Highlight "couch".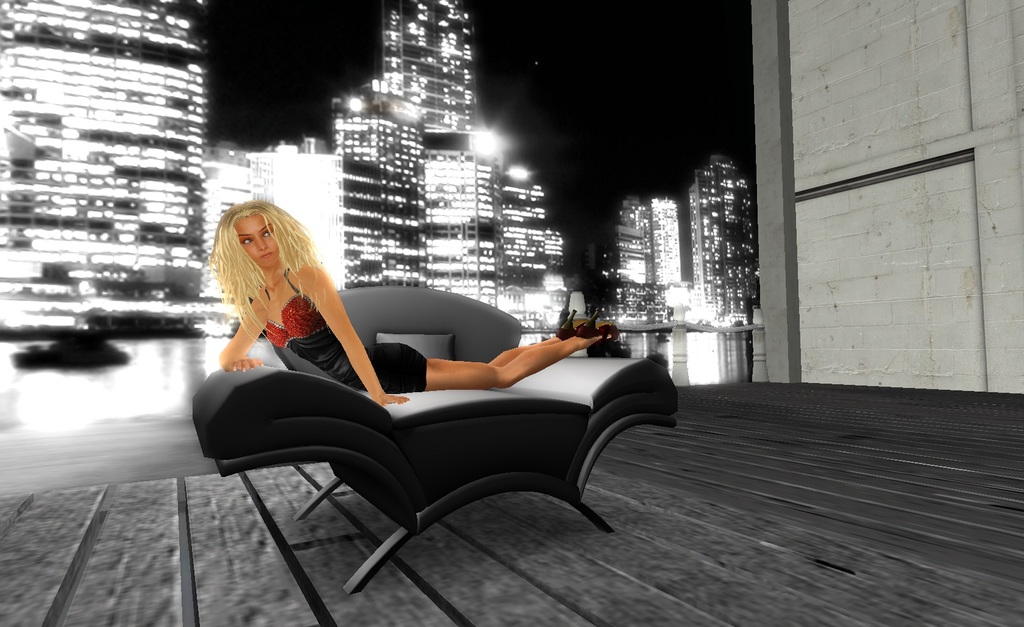
Highlighted region: <box>194,283,680,596</box>.
